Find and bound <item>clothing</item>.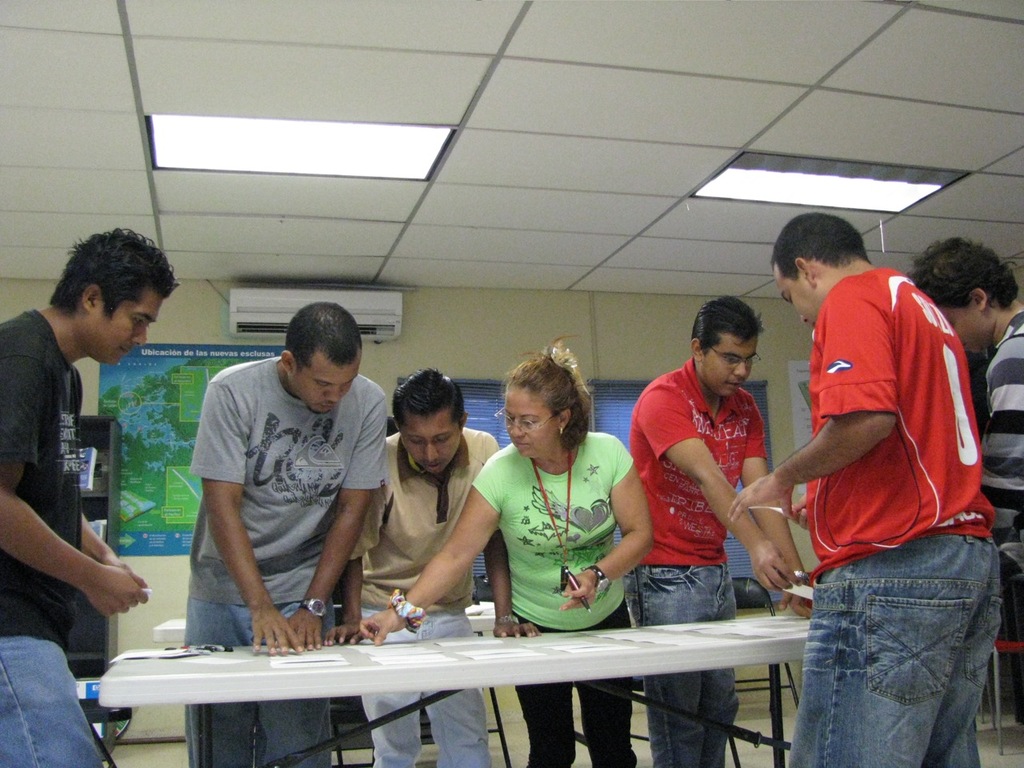
Bound: bbox(983, 306, 1023, 526).
